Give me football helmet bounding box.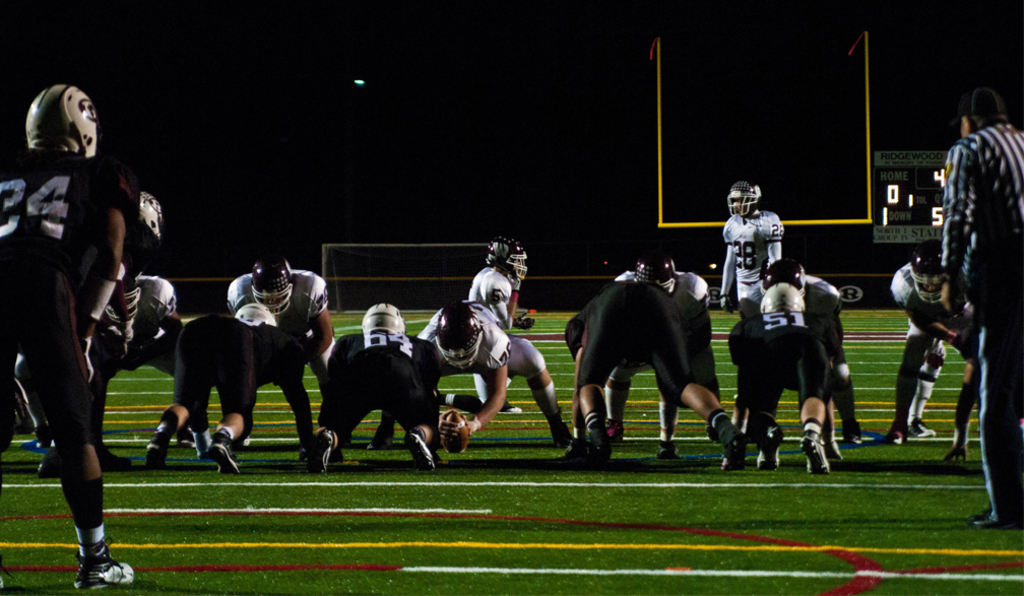
x1=724 y1=181 x2=766 y2=215.
